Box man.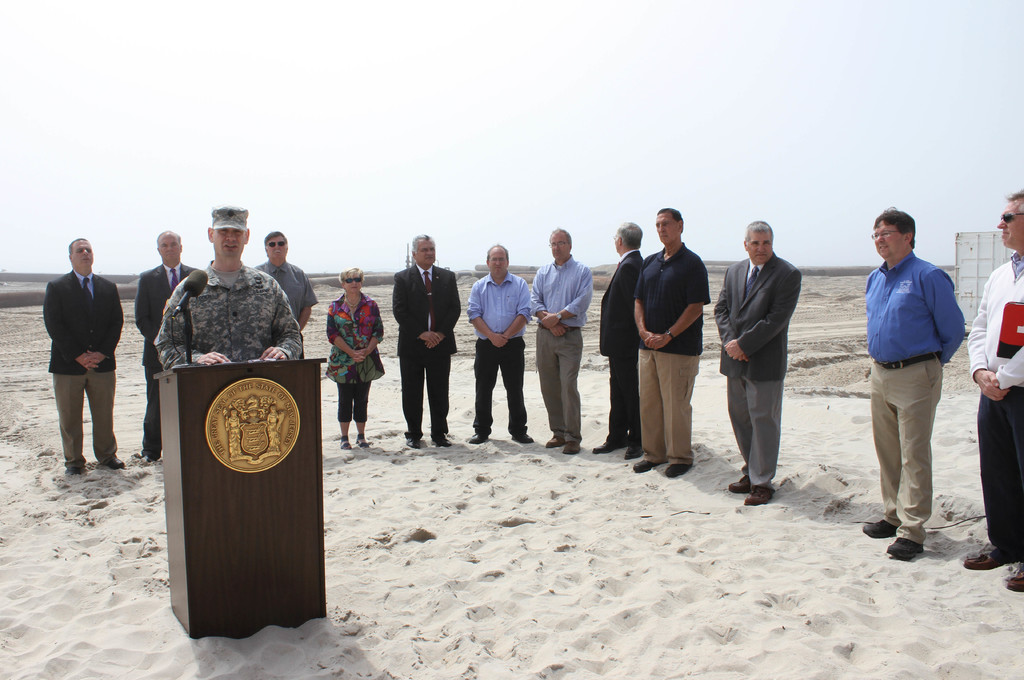
bbox(252, 226, 317, 334).
